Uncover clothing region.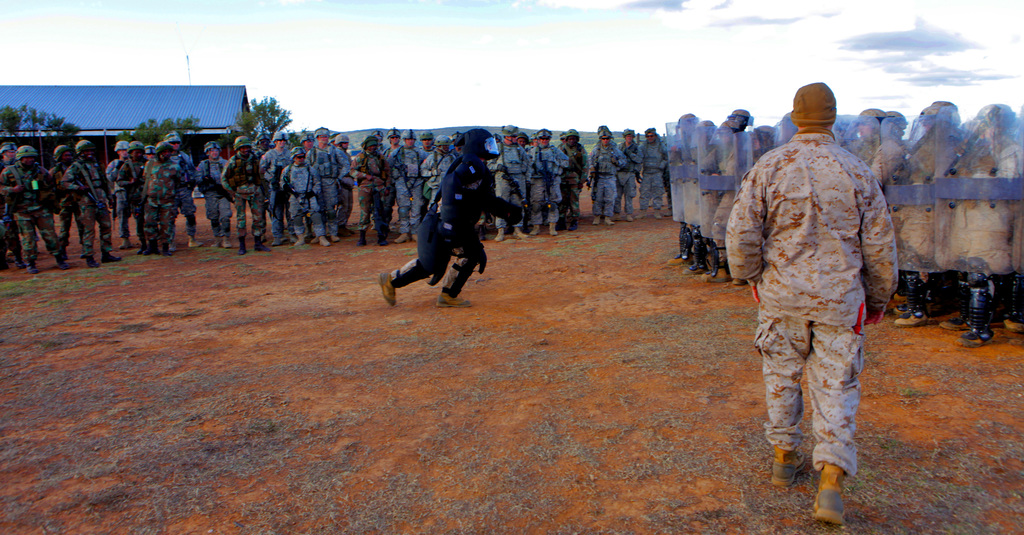
Uncovered: 220 152 264 238.
